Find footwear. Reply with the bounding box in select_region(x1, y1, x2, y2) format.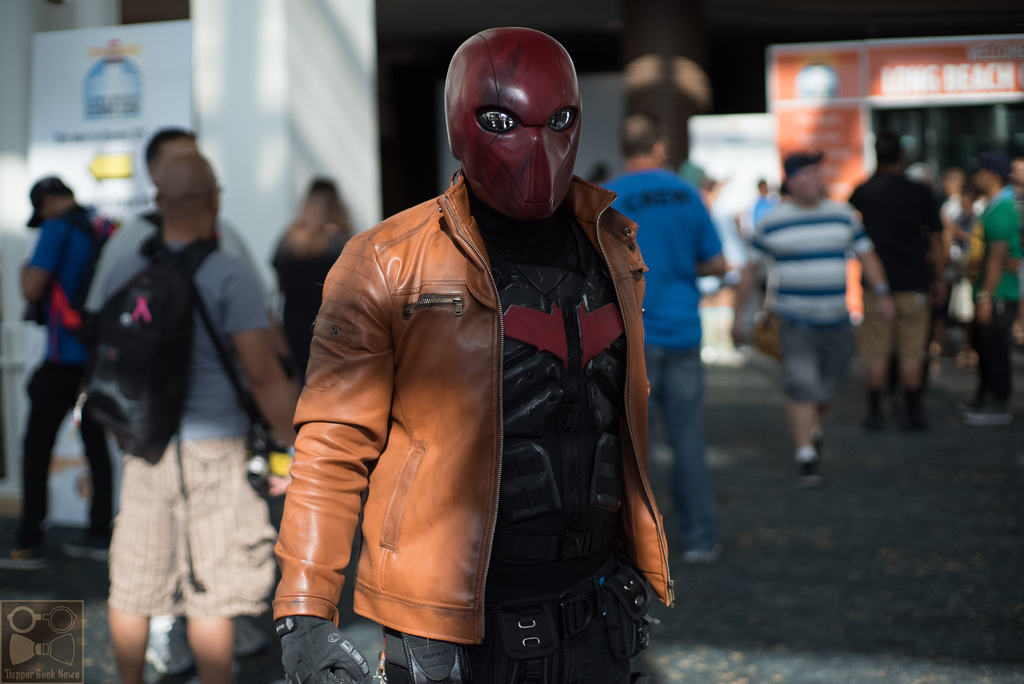
select_region(796, 460, 824, 489).
